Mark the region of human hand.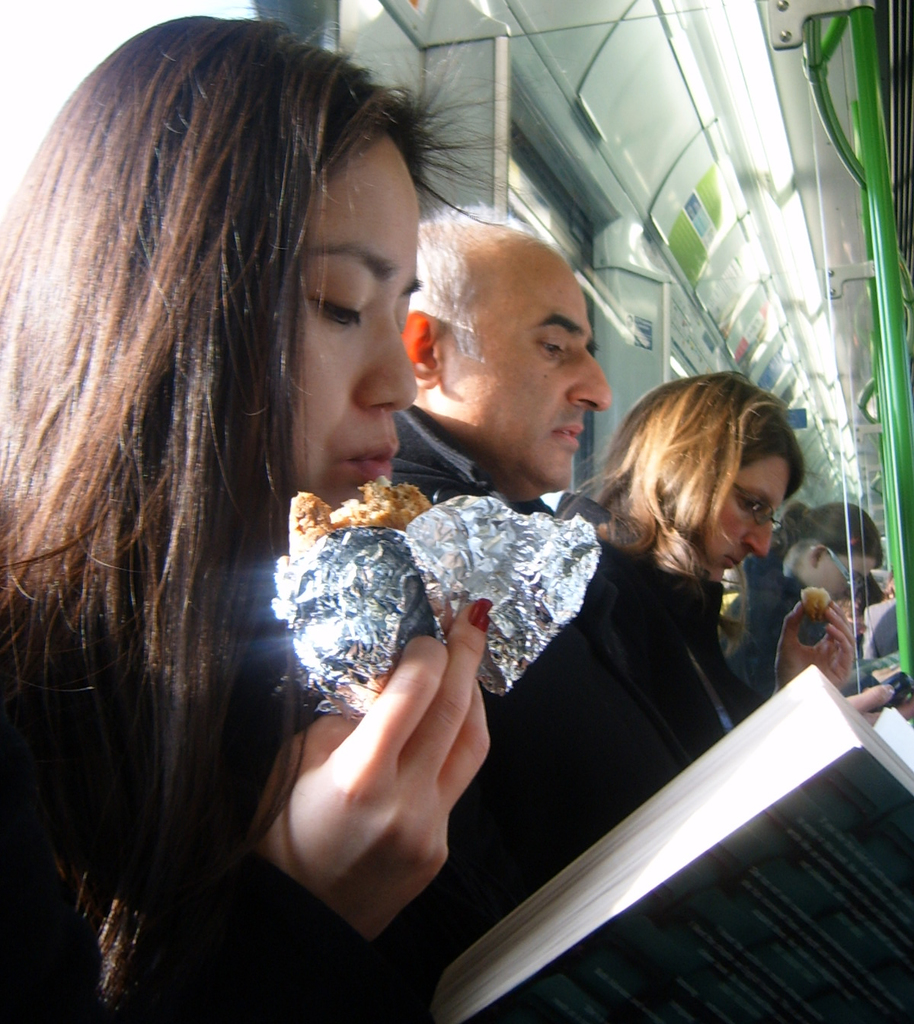
Region: <bbox>839, 600, 869, 634</bbox>.
